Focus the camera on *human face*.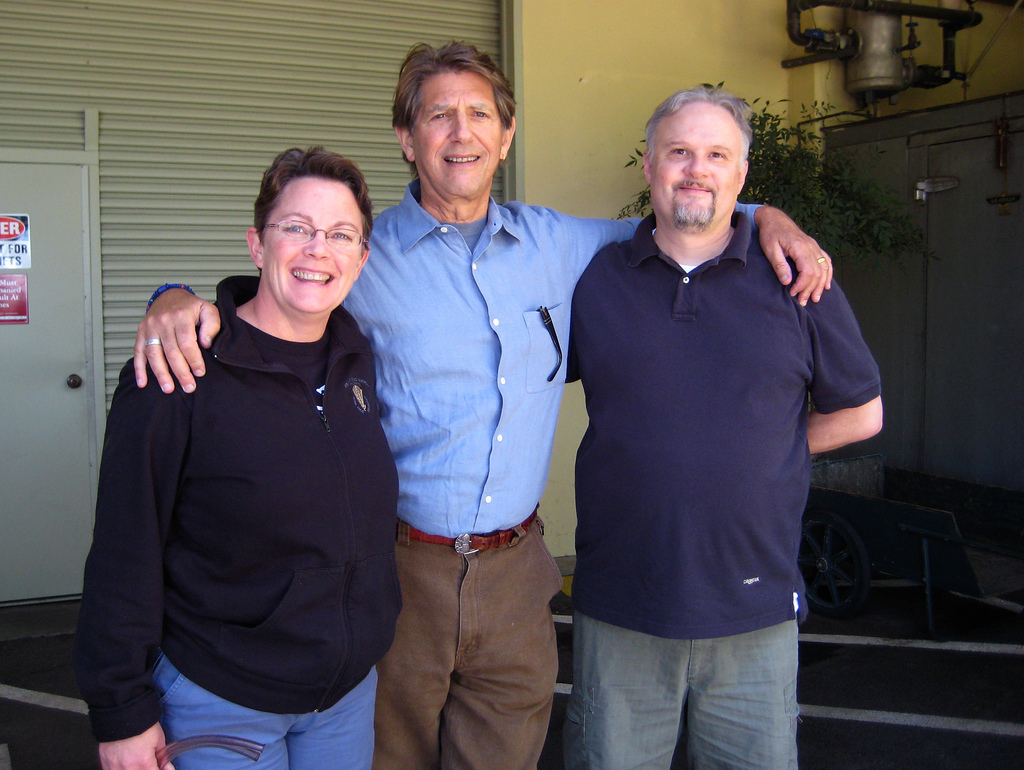
Focus region: {"left": 650, "top": 113, "right": 744, "bottom": 225}.
